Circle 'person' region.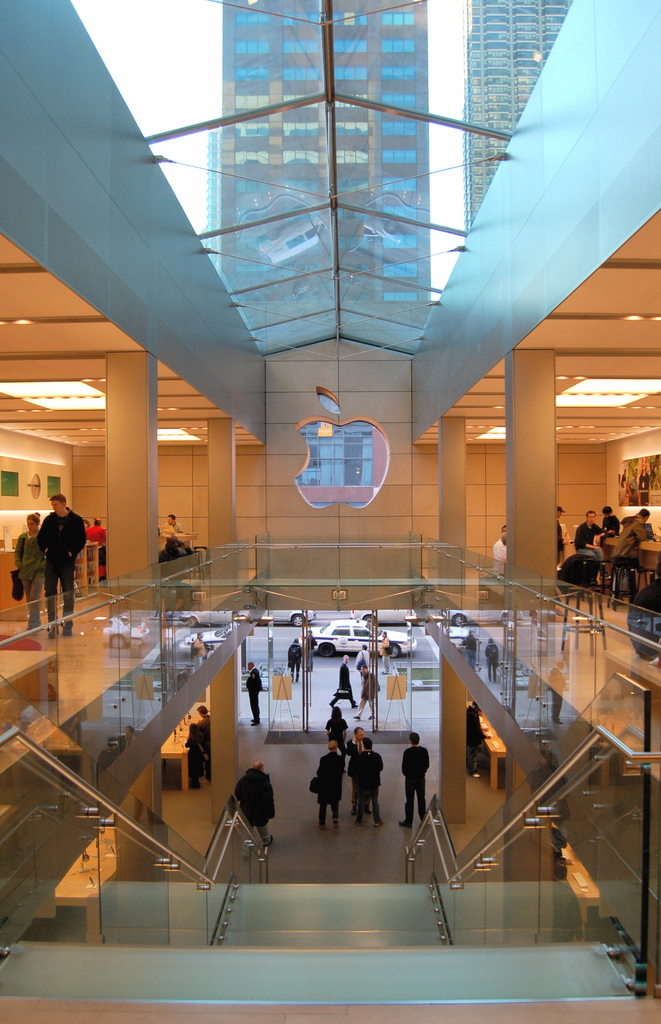
Region: bbox=[5, 504, 45, 641].
